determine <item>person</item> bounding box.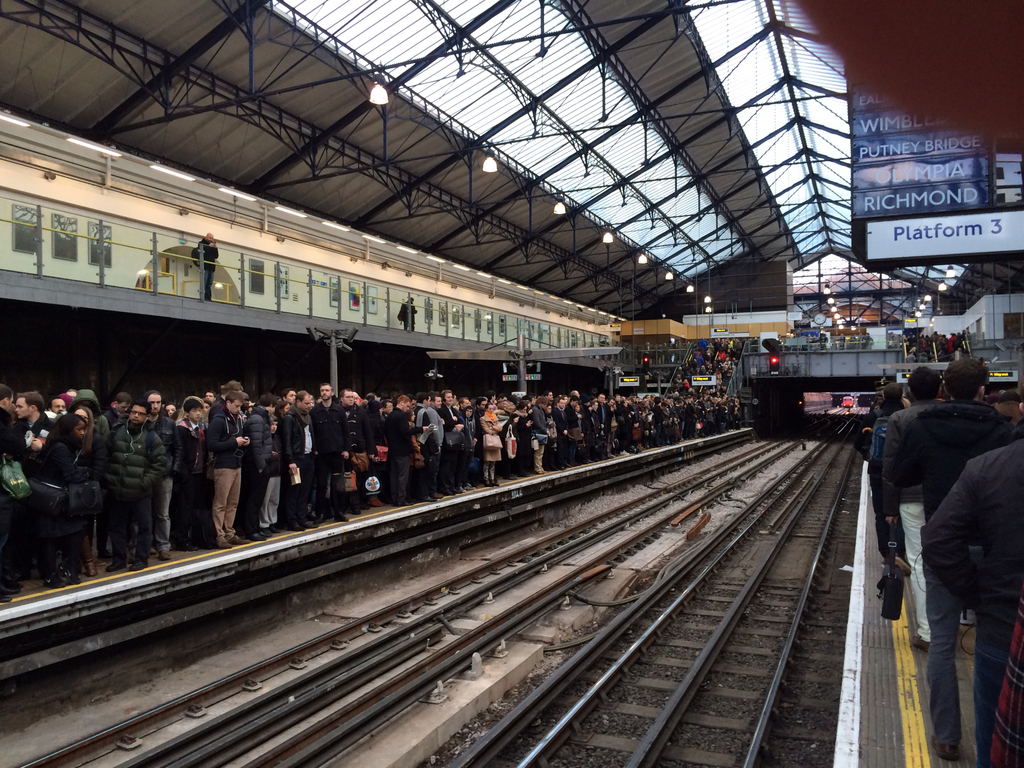
Determined: l=676, t=372, r=684, b=390.
